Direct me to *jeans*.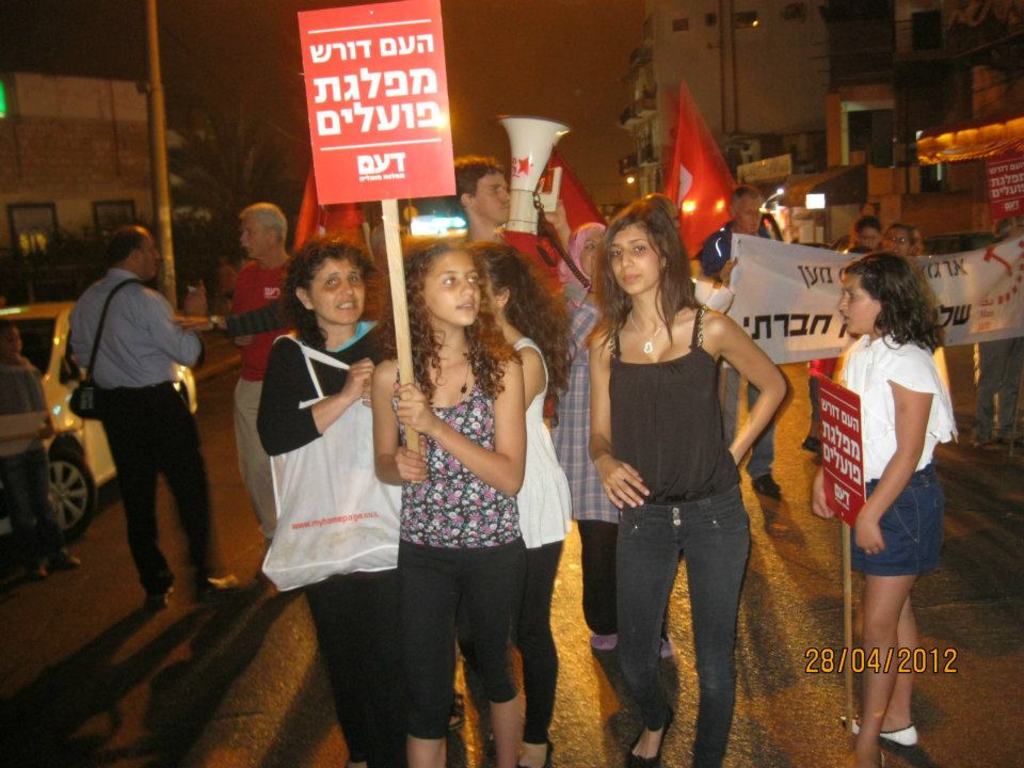
Direction: bbox=(606, 470, 759, 738).
